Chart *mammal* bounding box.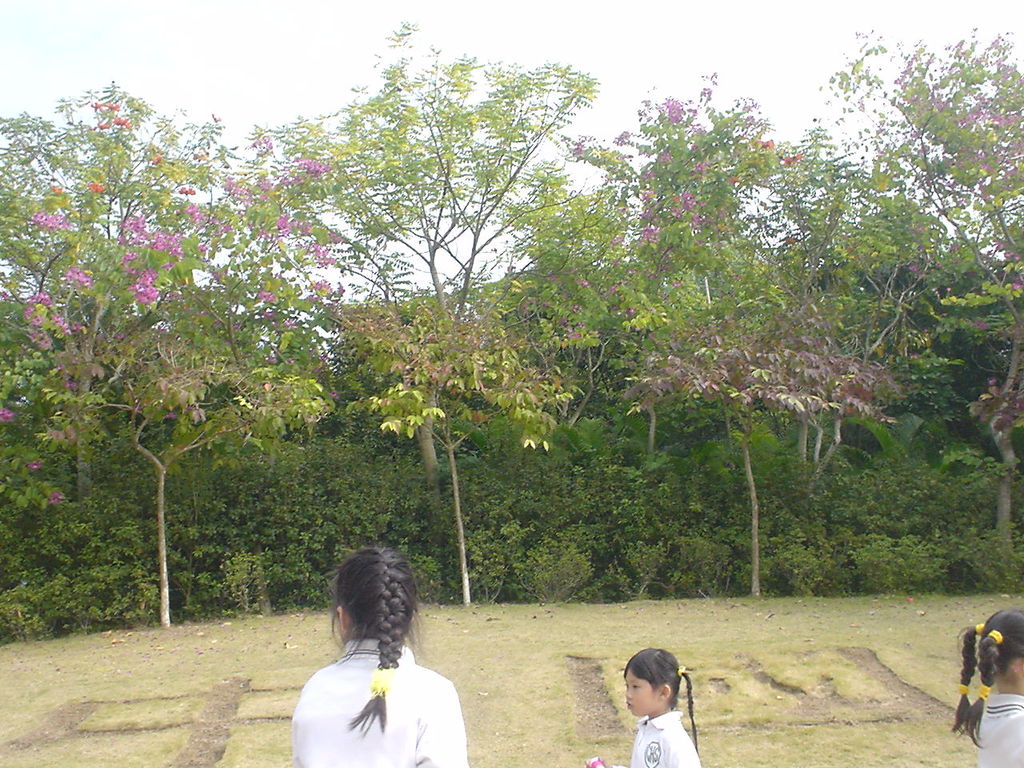
Charted: 583, 645, 705, 767.
